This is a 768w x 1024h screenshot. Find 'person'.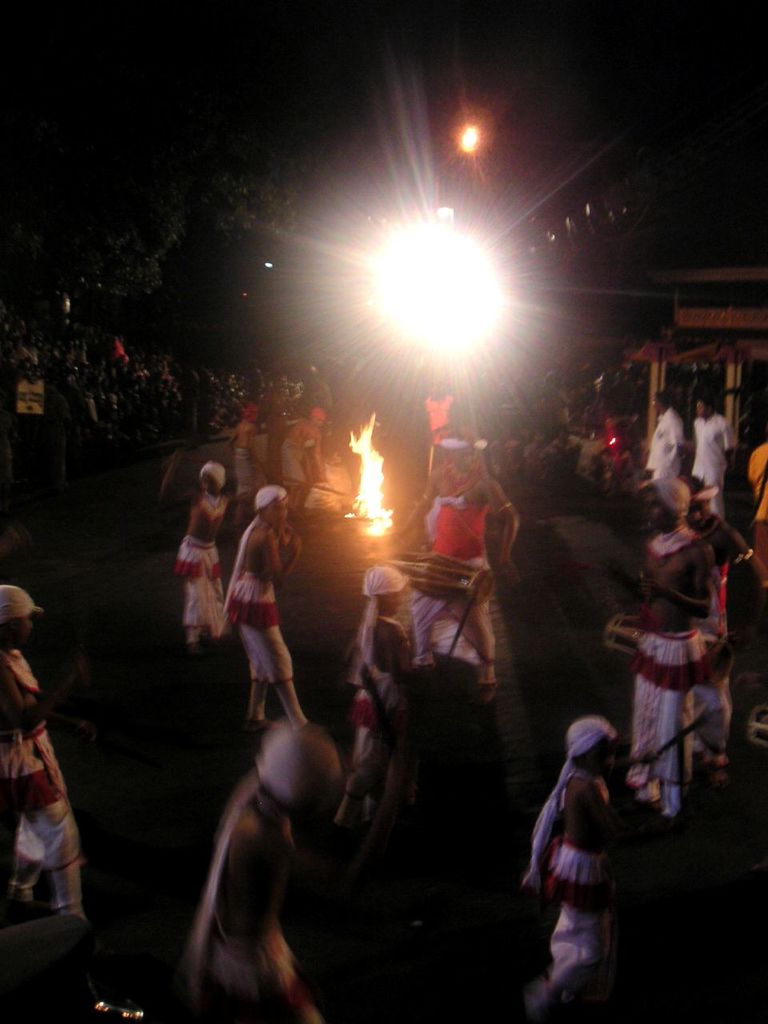
Bounding box: rect(178, 721, 336, 1023).
